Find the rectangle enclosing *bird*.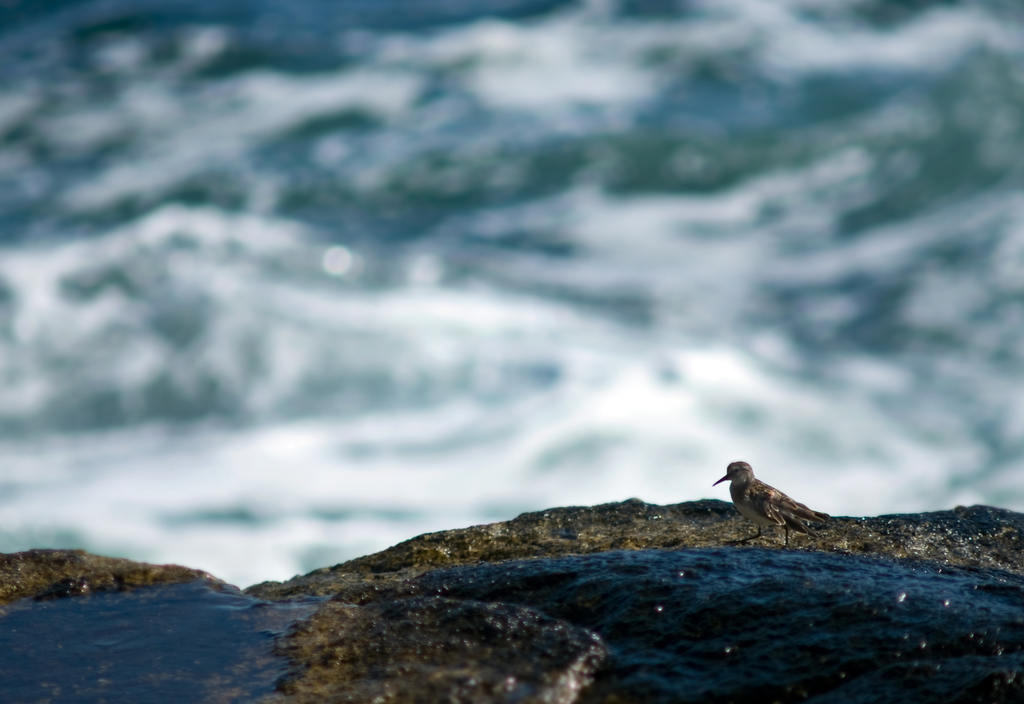
723:466:860:551.
